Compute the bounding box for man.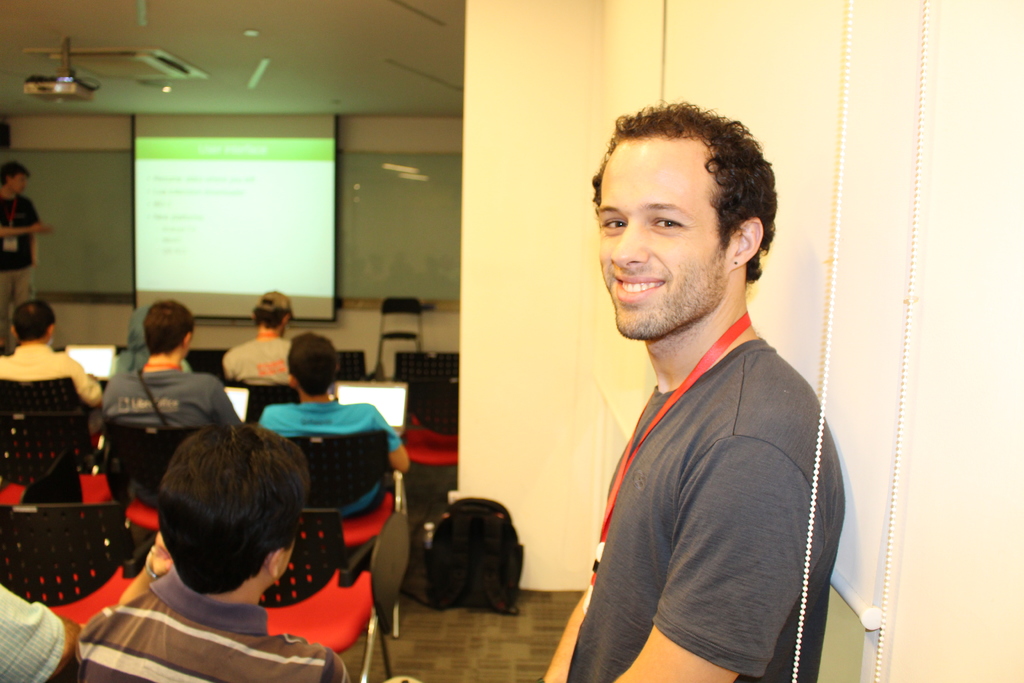
546, 75, 847, 682.
